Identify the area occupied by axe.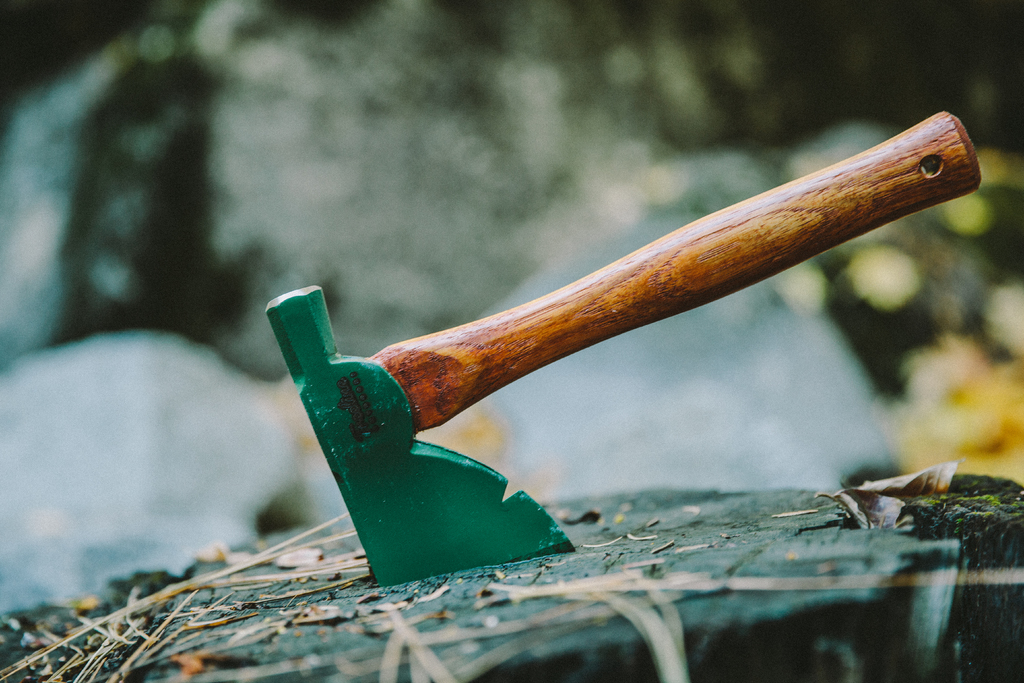
Area: (x1=262, y1=106, x2=985, y2=588).
